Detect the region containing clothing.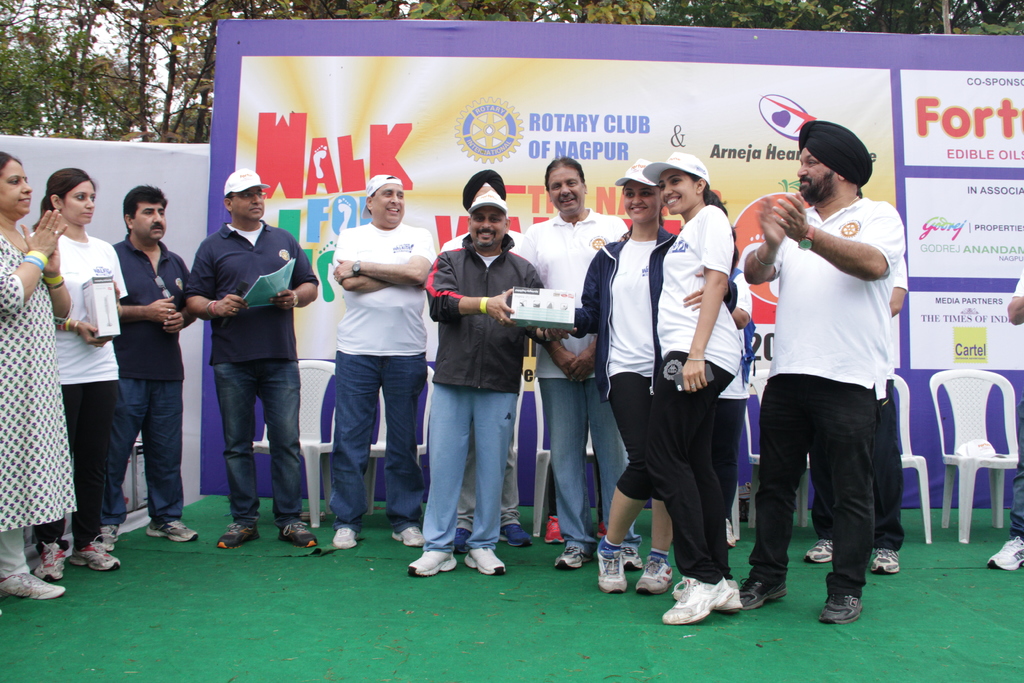
BBox(577, 229, 675, 498).
